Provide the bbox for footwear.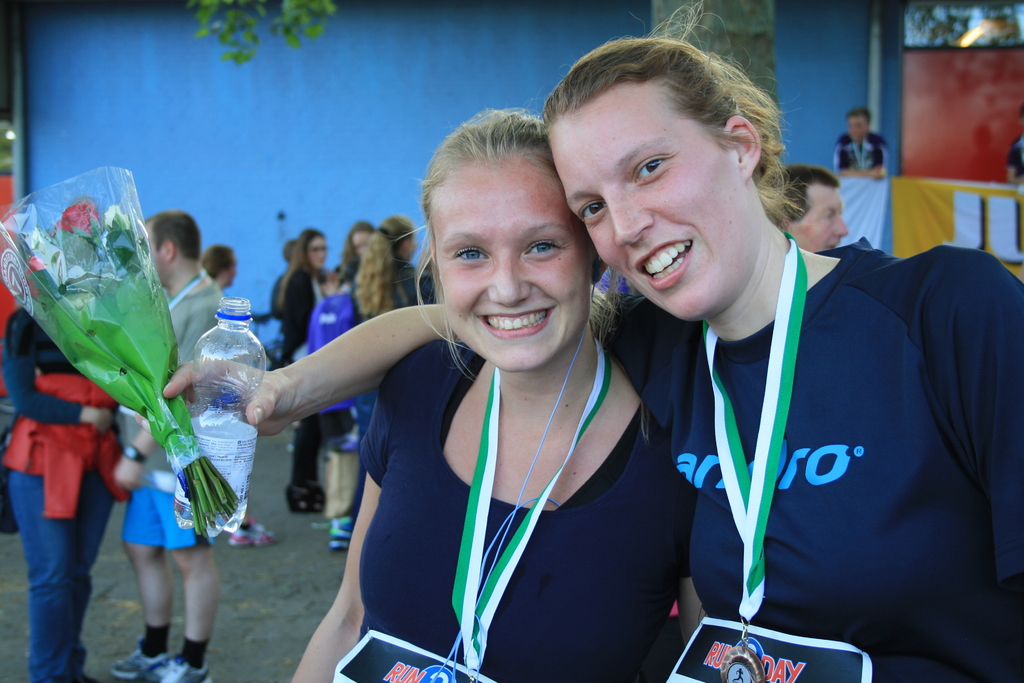
locate(331, 518, 353, 552).
